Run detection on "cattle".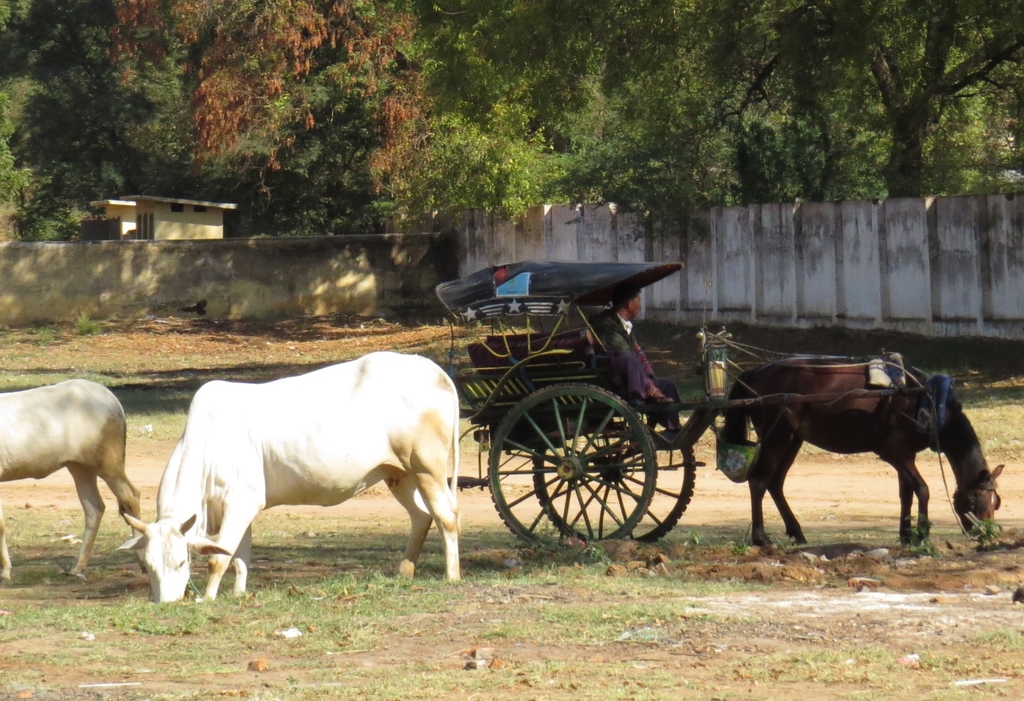
Result: pyautogui.locateOnScreen(715, 357, 1005, 556).
